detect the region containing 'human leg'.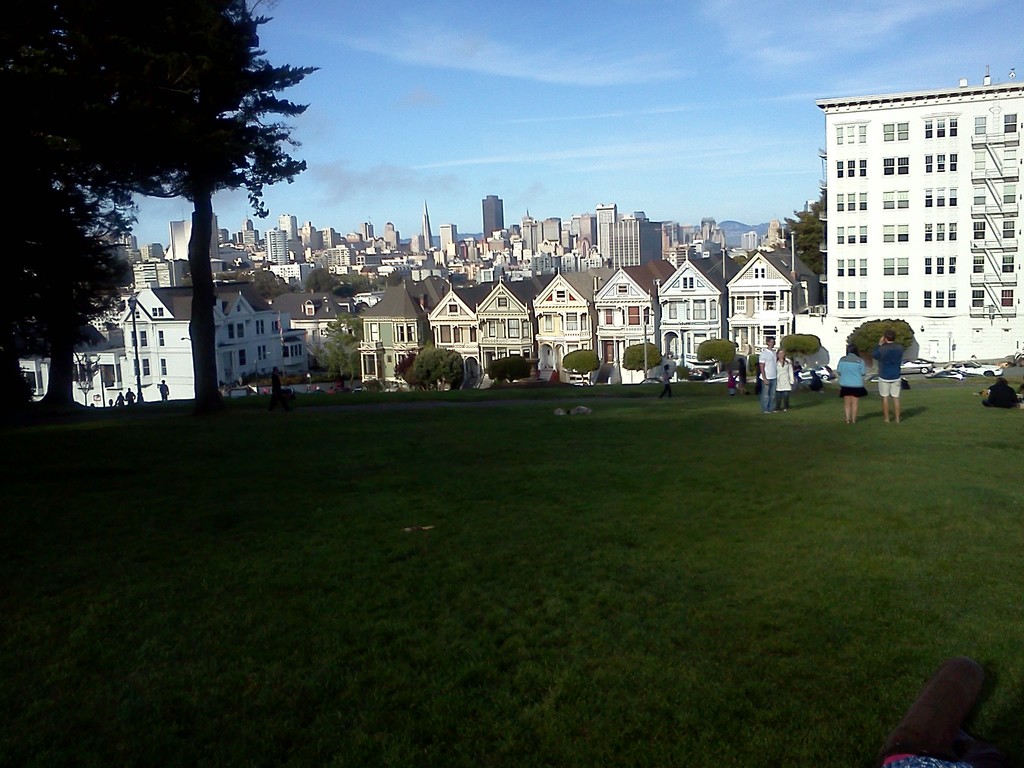
rect(776, 389, 784, 409).
